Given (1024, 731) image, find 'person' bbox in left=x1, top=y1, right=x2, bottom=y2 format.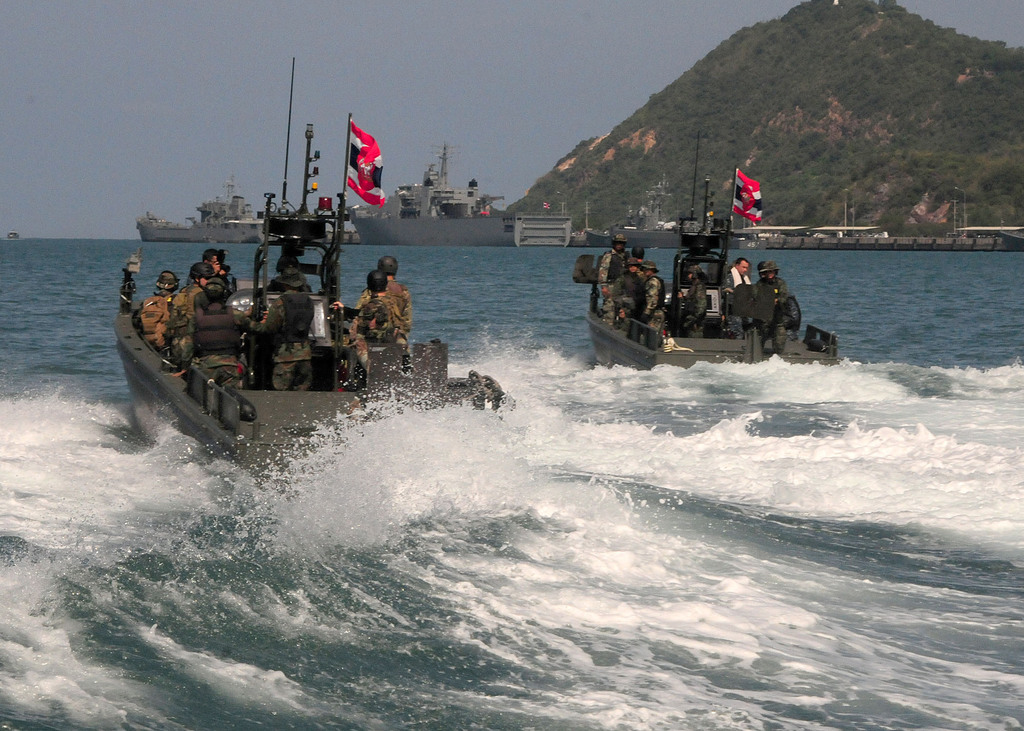
left=356, top=255, right=413, bottom=352.
